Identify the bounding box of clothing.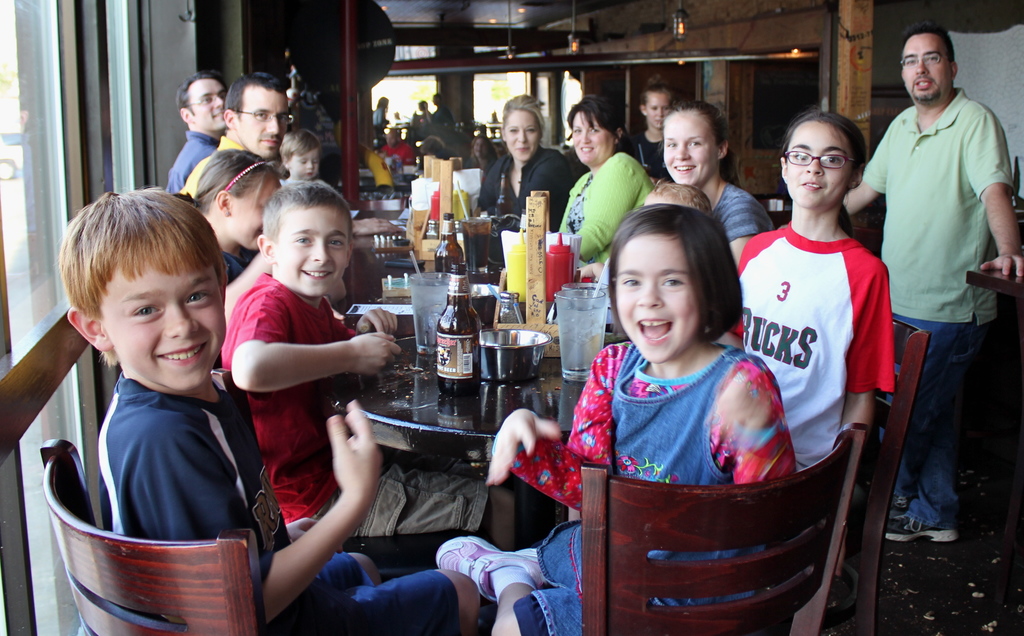
box=[380, 144, 410, 166].
